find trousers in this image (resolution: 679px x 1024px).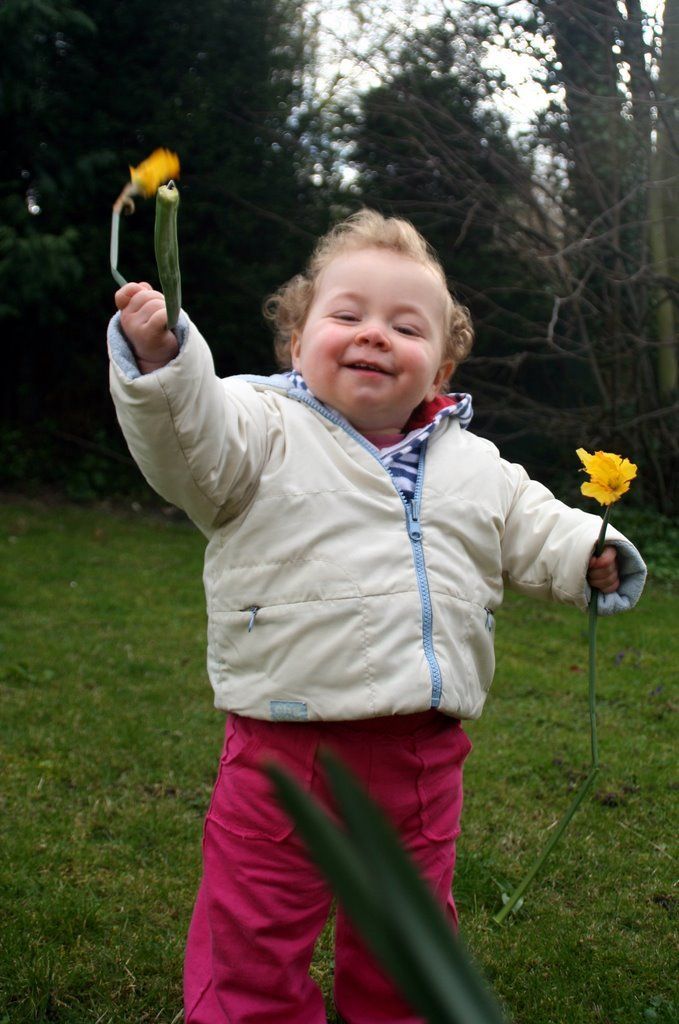
[176,705,469,1023].
